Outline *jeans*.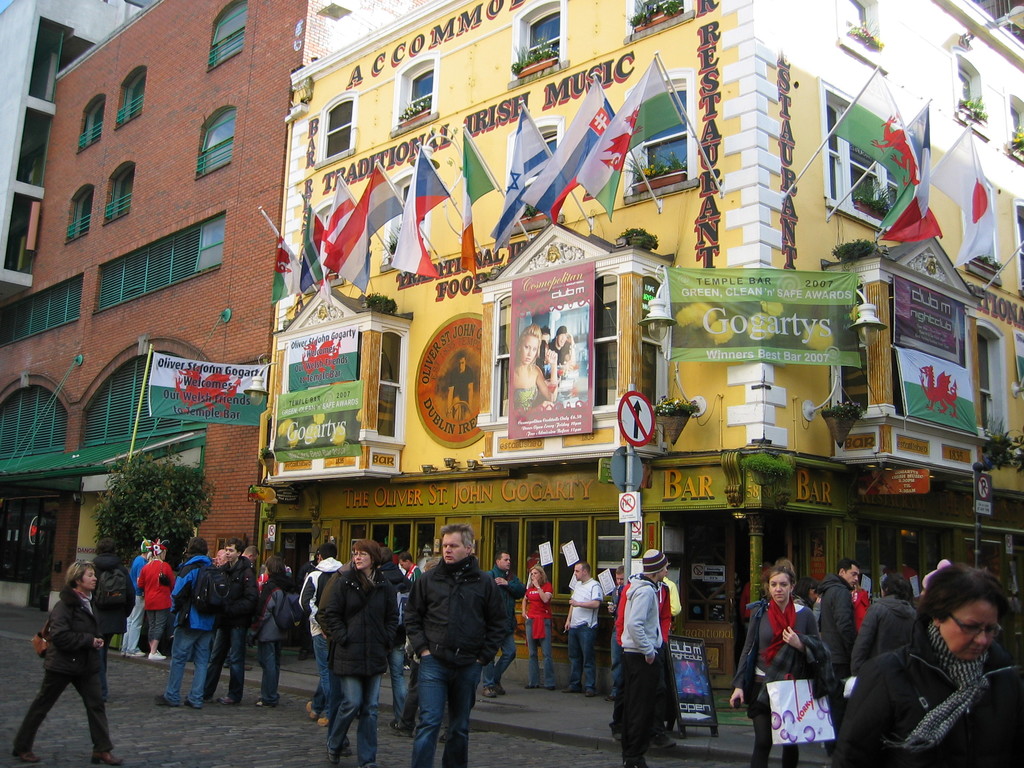
Outline: l=166, t=627, r=206, b=712.
